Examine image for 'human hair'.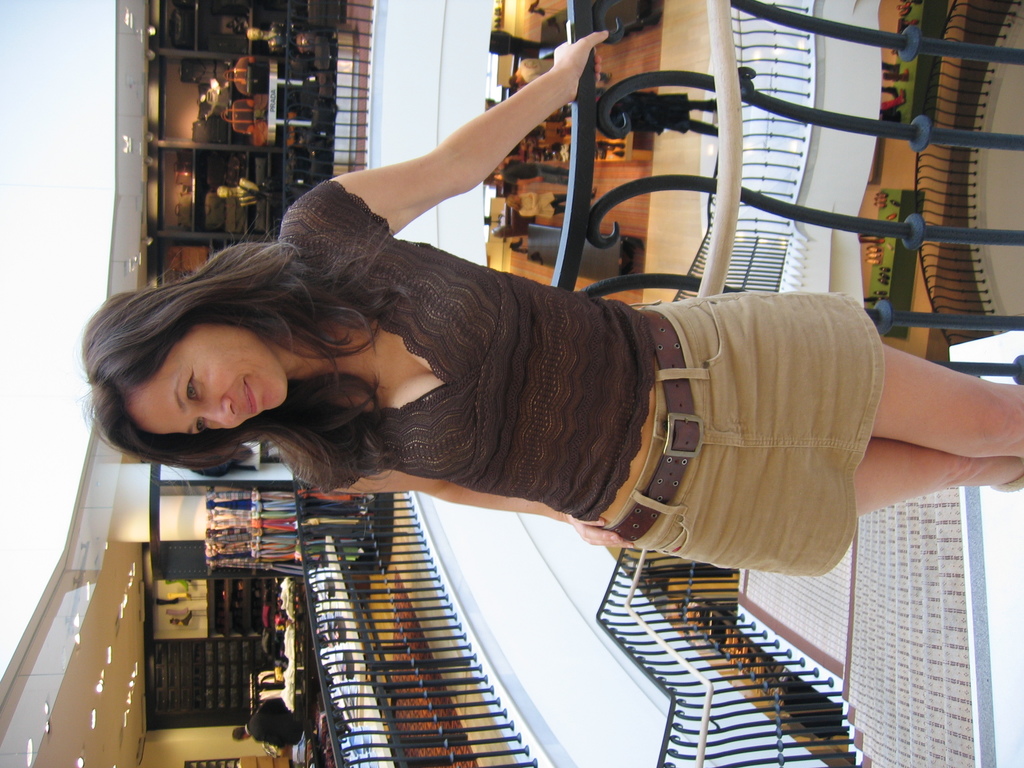
Examination result: left=230, top=724, right=244, bottom=742.
